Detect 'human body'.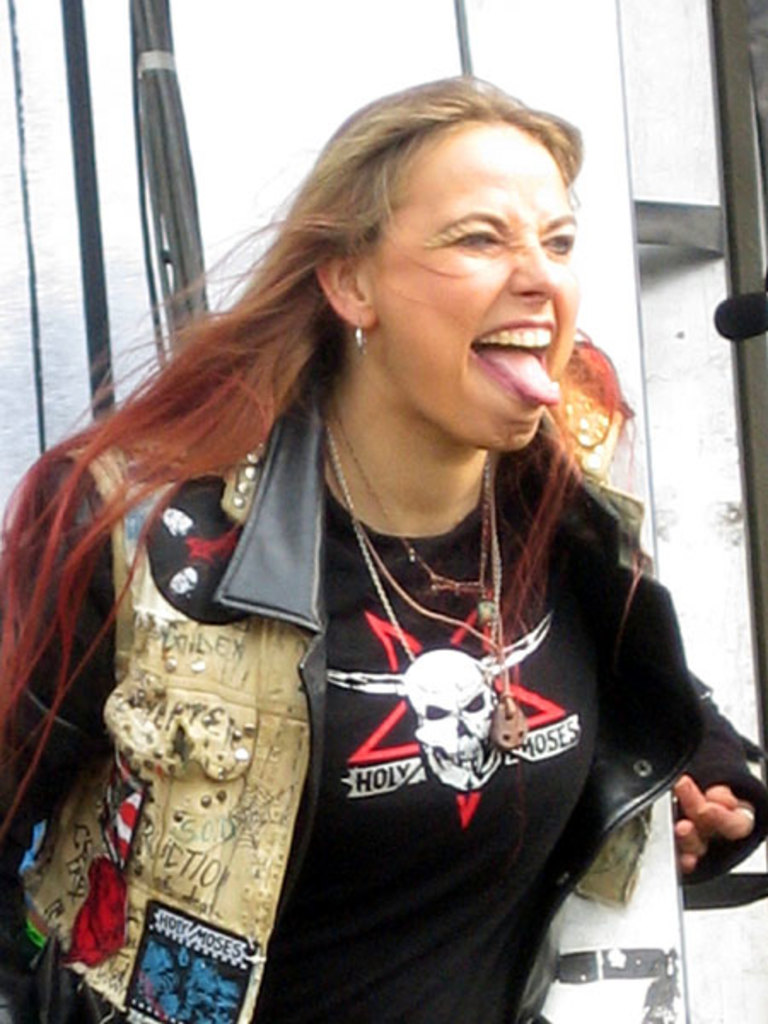
Detected at (61,169,712,1023).
